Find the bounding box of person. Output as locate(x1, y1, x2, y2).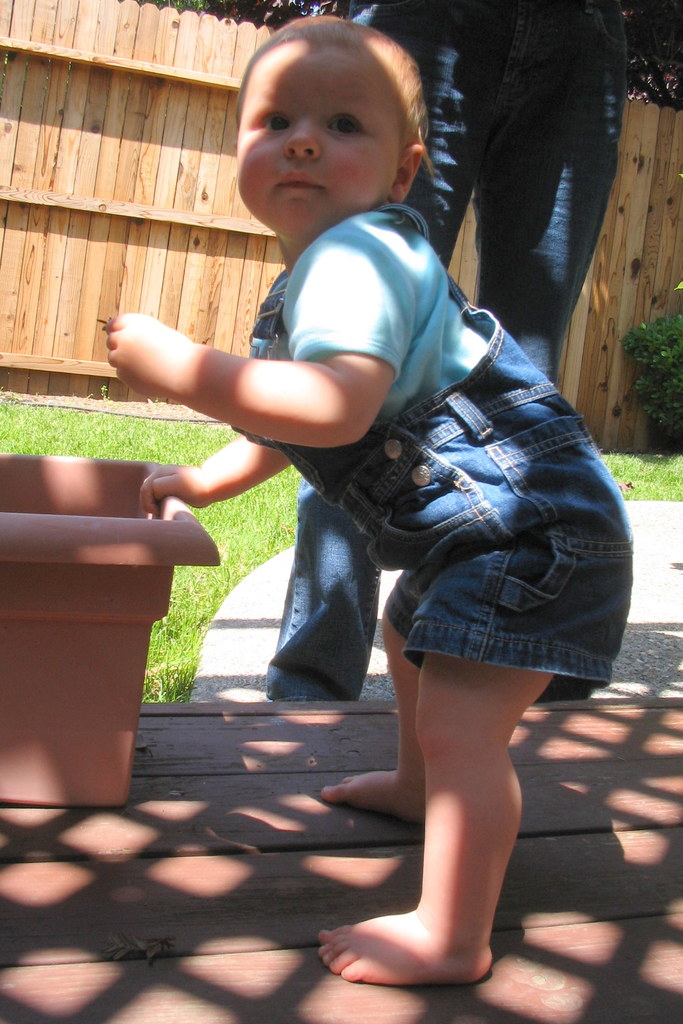
locate(98, 11, 640, 986).
